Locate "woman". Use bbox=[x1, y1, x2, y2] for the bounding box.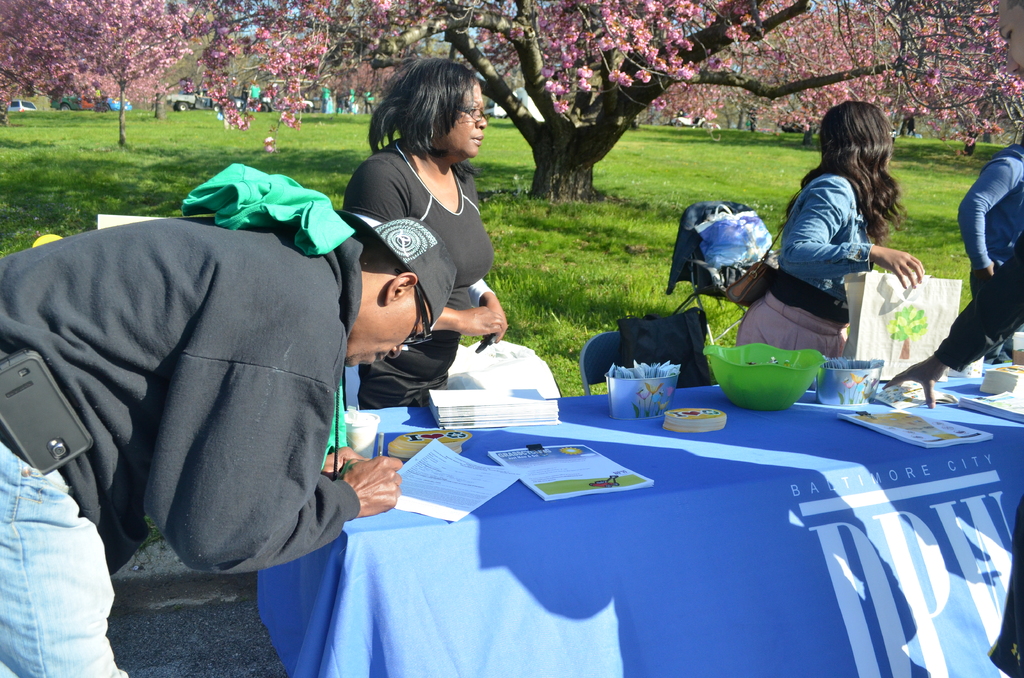
bbox=[320, 74, 512, 428].
